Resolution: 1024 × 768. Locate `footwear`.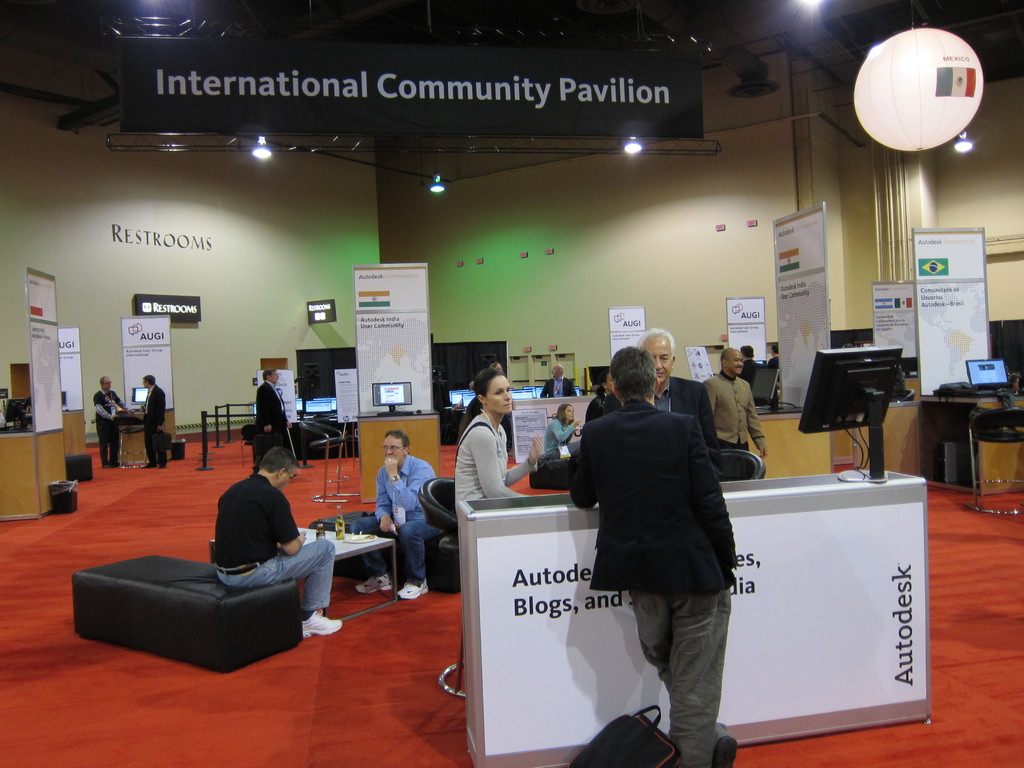
bbox=(305, 607, 342, 635).
